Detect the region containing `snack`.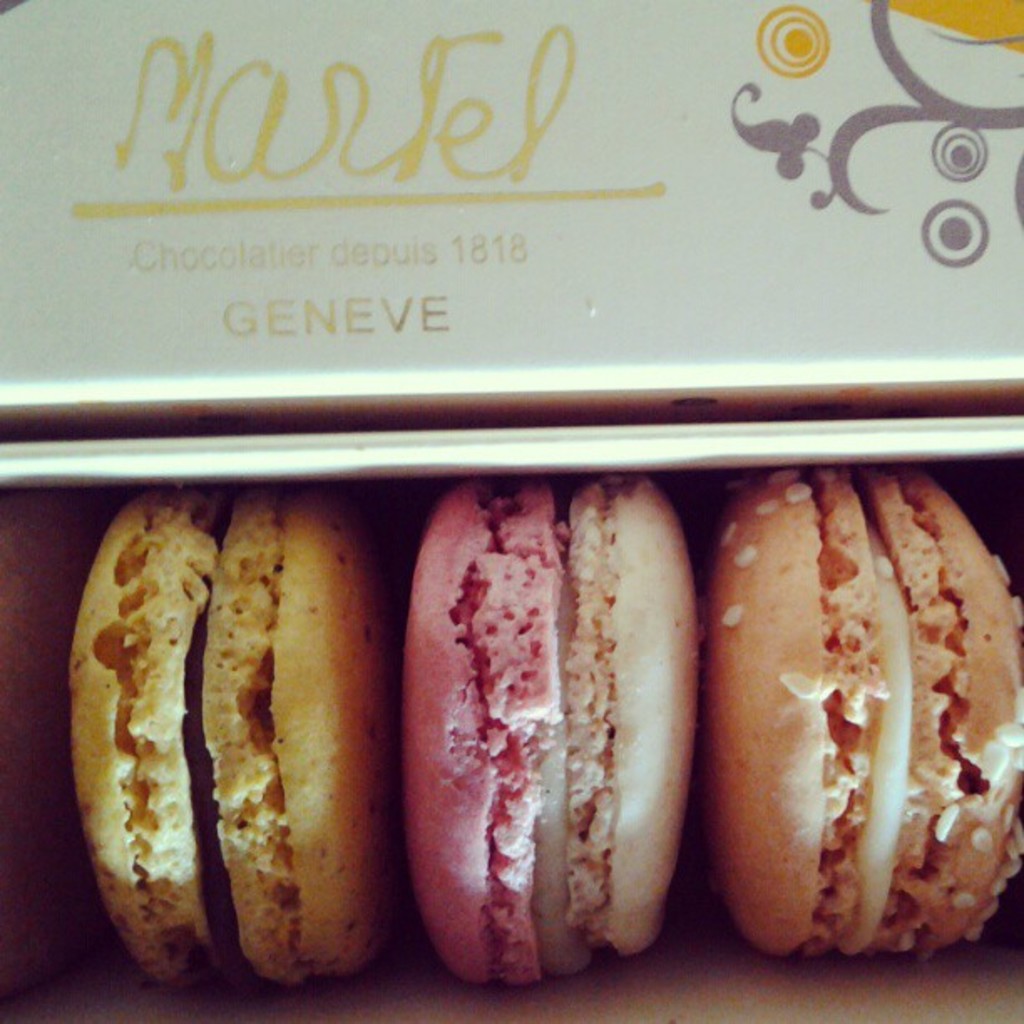
{"left": 397, "top": 468, "right": 709, "bottom": 994}.
